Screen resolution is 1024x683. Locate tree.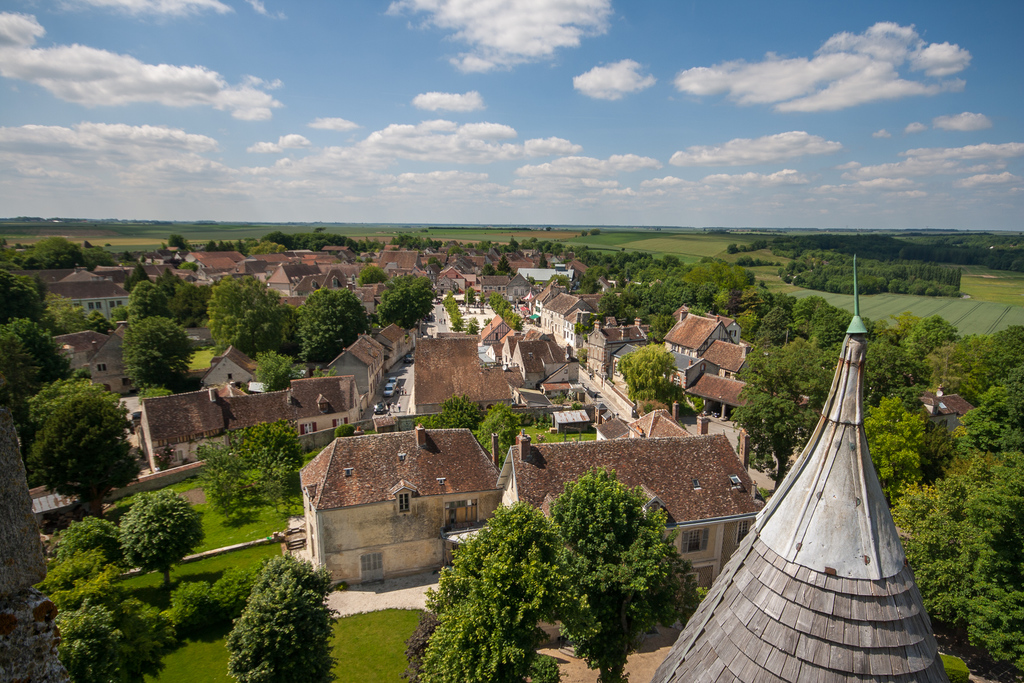
(0,267,45,320).
